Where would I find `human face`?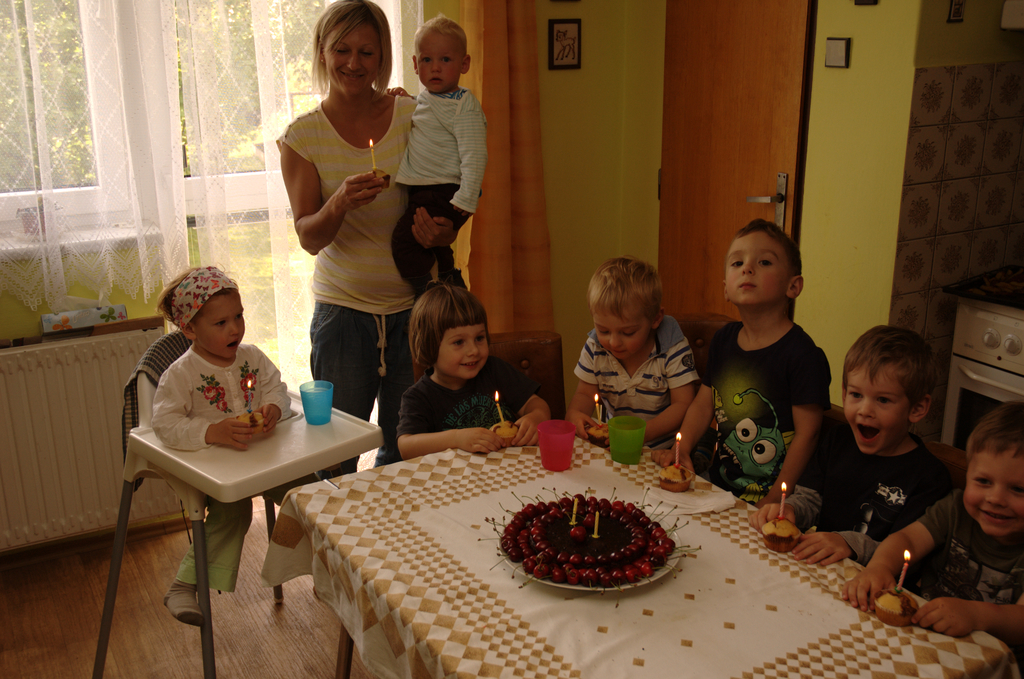
At BBox(330, 20, 383, 94).
